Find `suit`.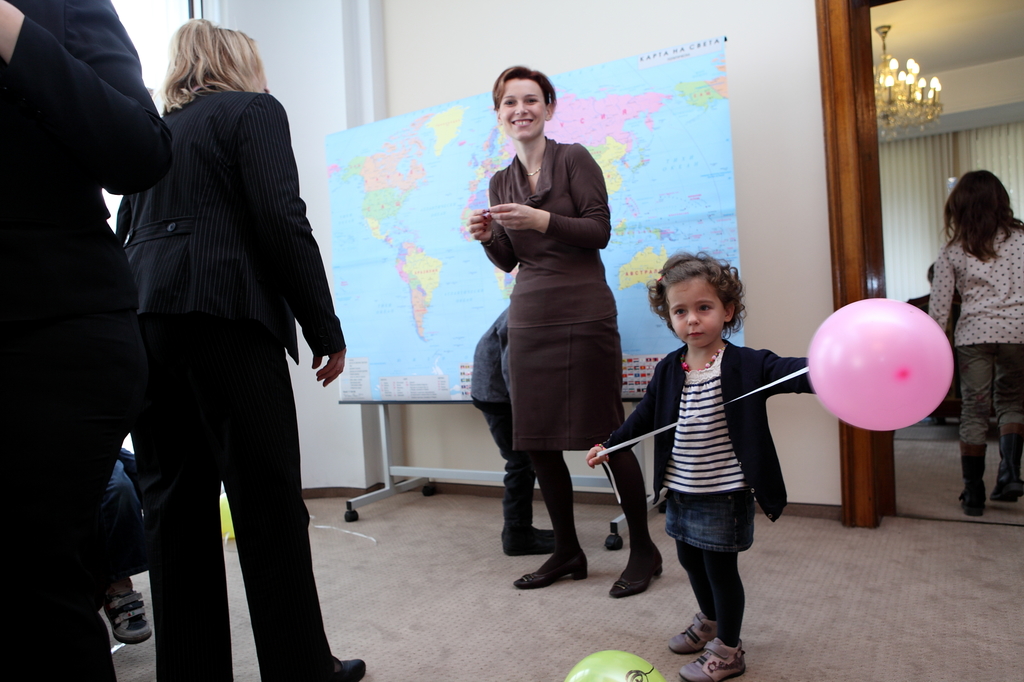
(101,0,348,672).
